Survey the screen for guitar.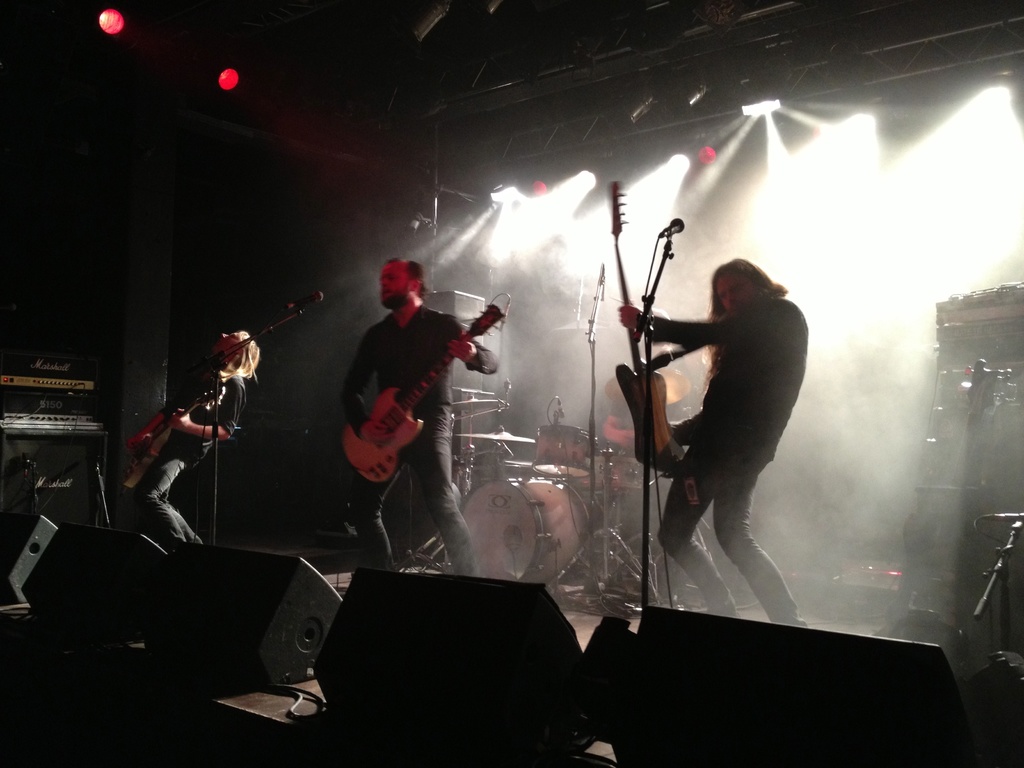
Survey found: <box>101,383,236,493</box>.
